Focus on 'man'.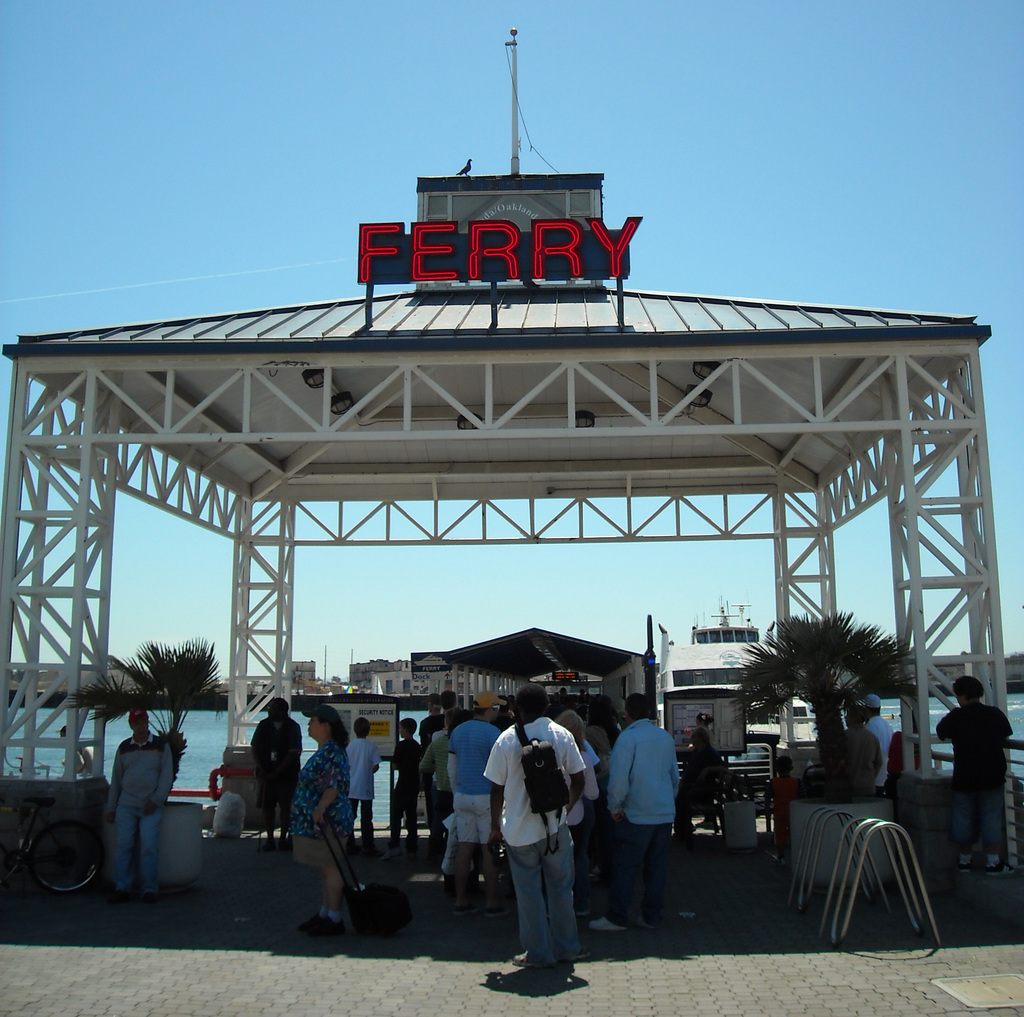
Focused at bbox=(842, 706, 885, 796).
